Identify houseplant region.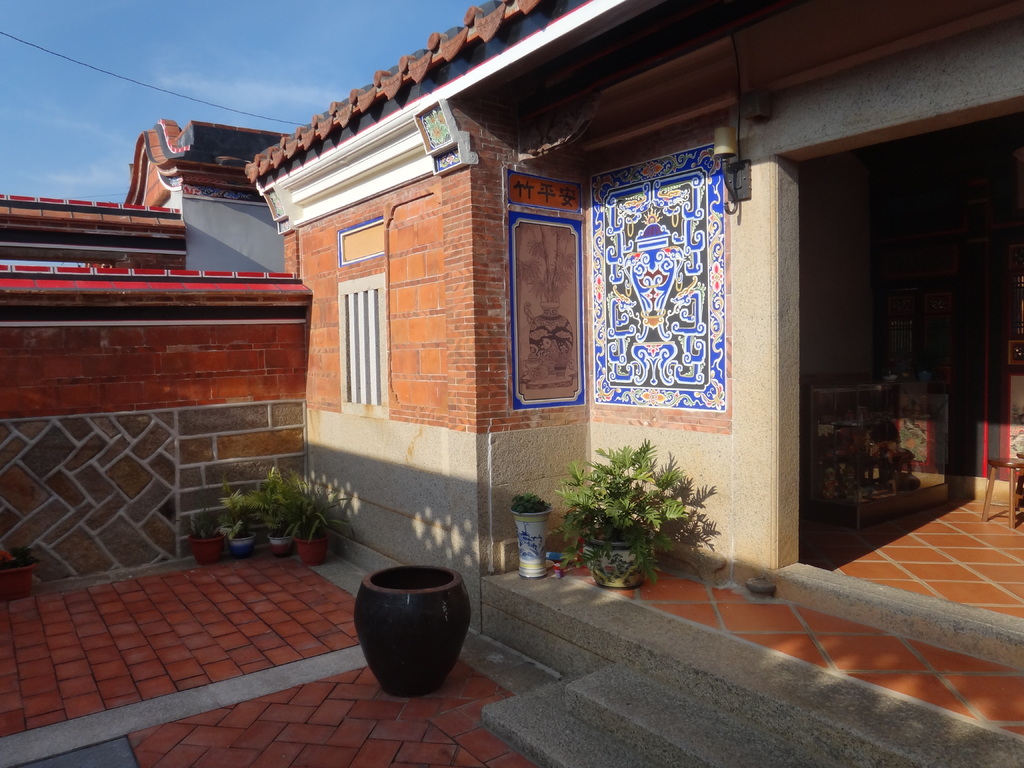
Region: (x1=0, y1=542, x2=47, y2=603).
